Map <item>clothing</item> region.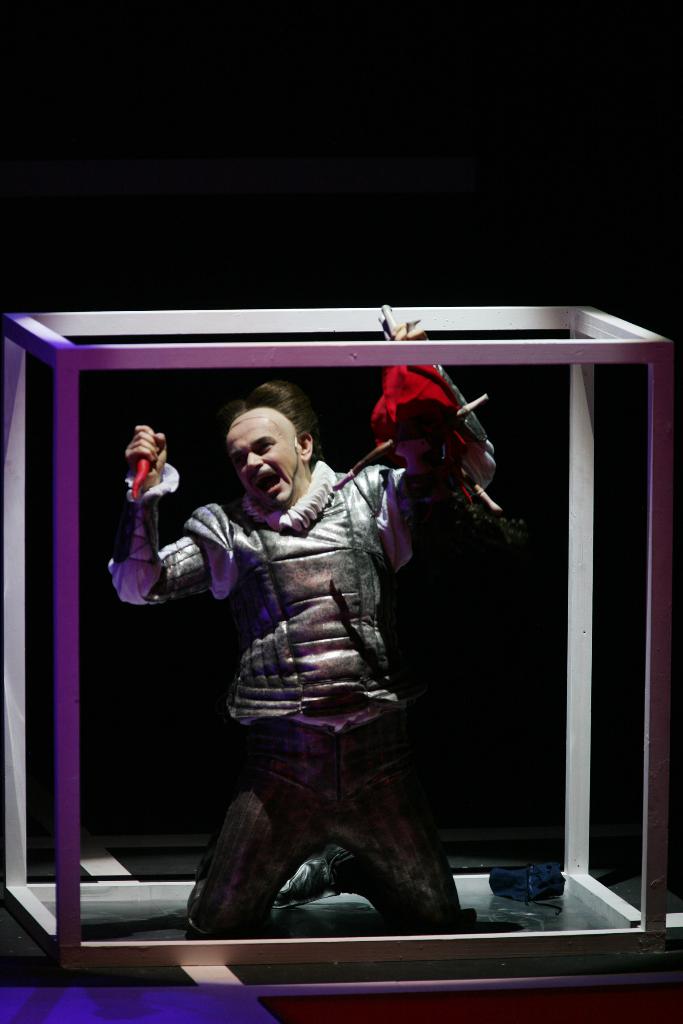
Mapped to 156/415/468/912.
